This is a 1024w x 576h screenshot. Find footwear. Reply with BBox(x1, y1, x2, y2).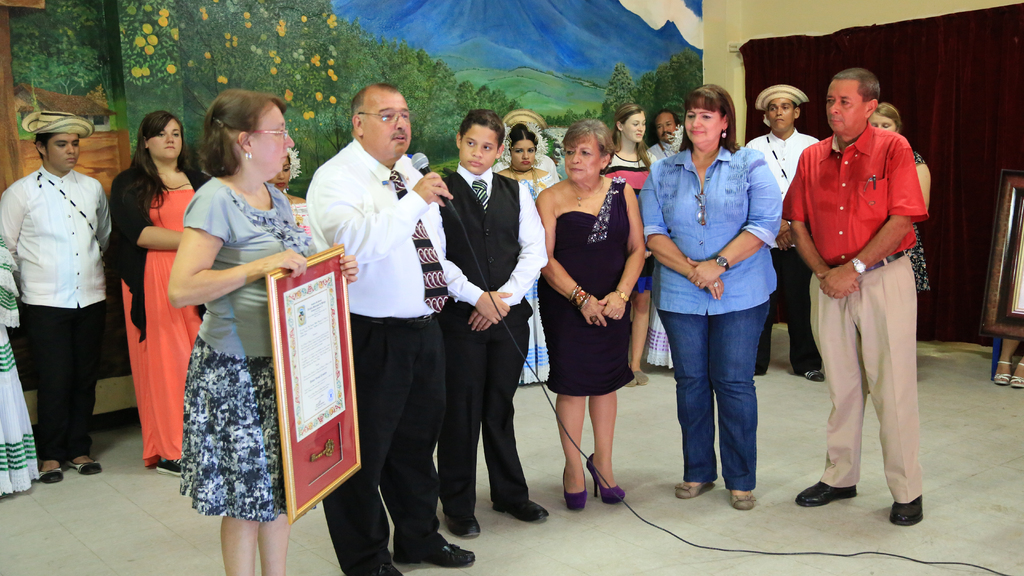
BBox(390, 538, 476, 564).
